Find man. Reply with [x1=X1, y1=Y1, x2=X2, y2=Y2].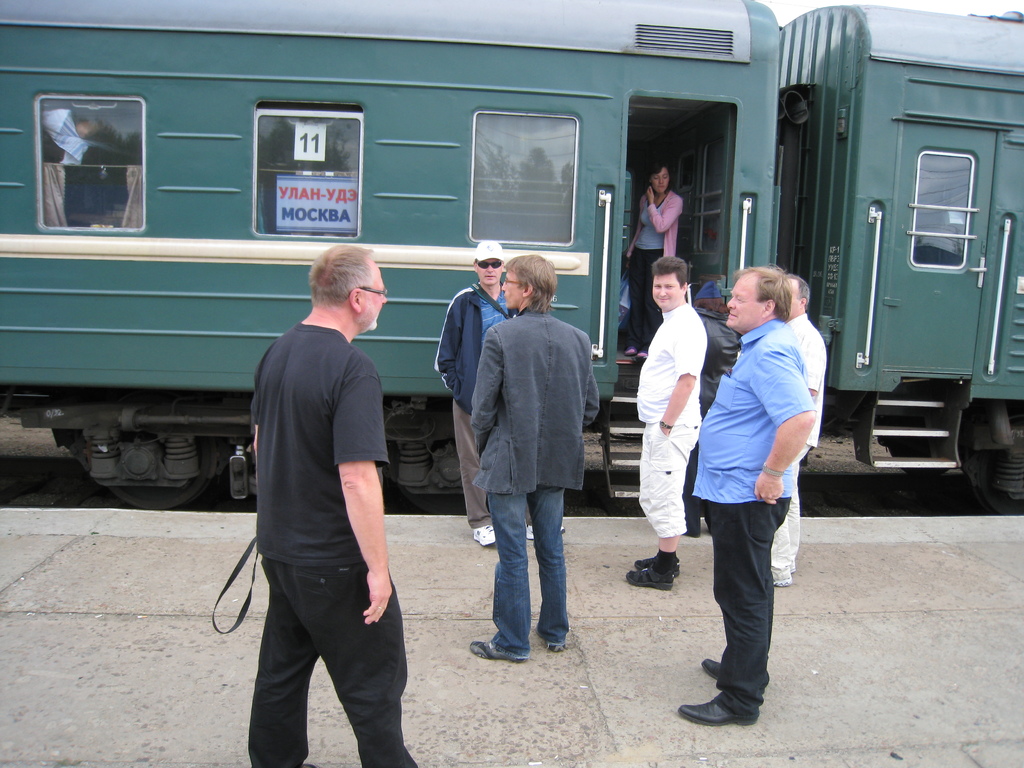
[x1=433, y1=238, x2=568, y2=548].
